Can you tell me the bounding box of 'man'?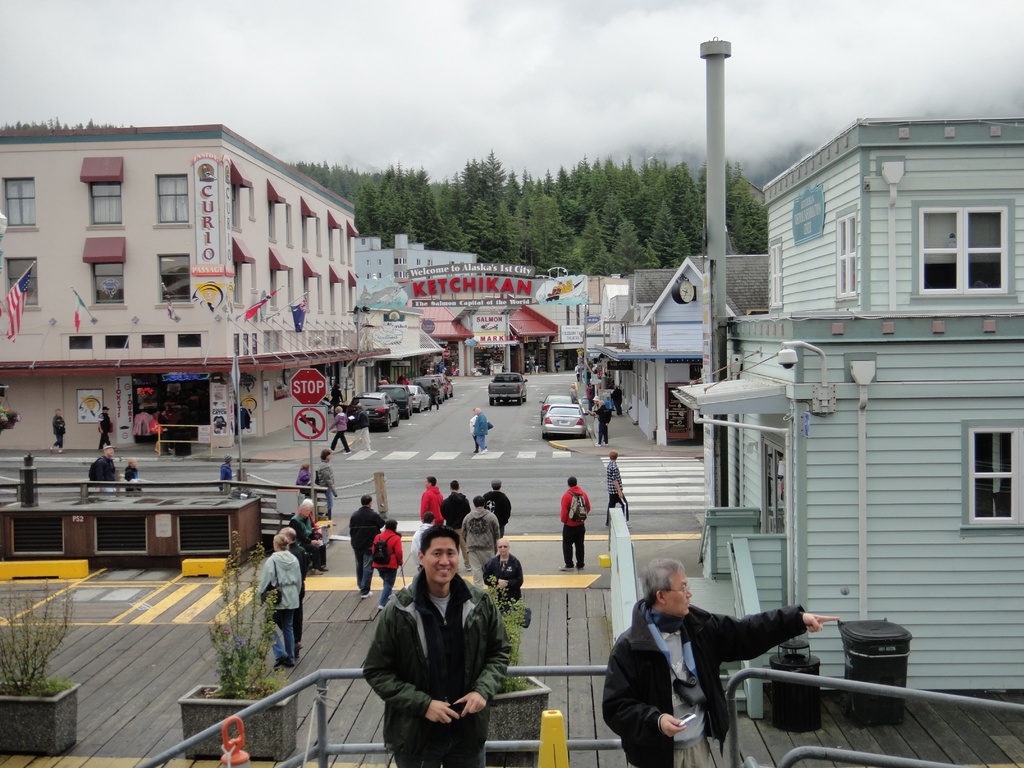
left=559, top=480, right=591, bottom=573.
